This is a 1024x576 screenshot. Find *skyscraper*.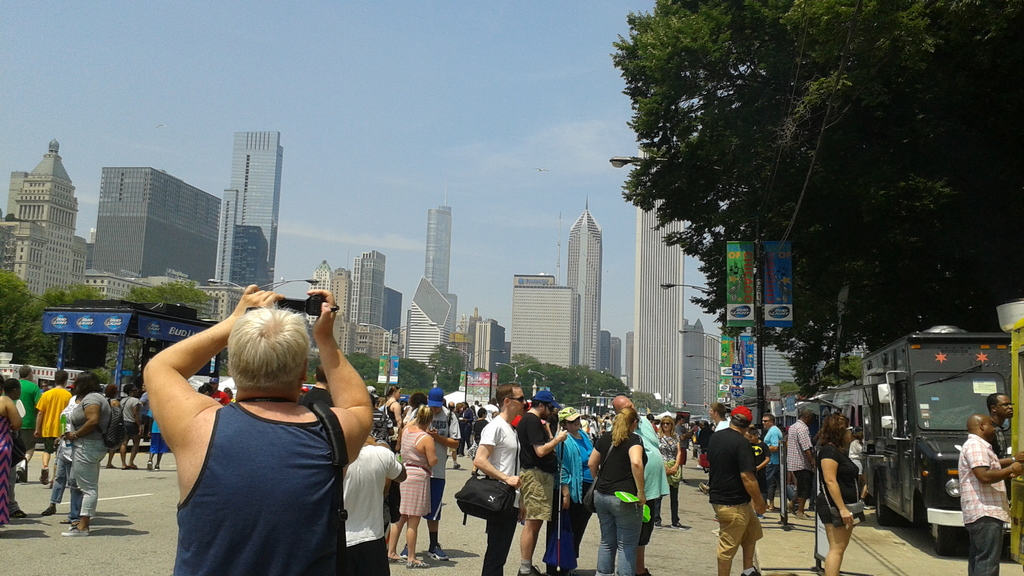
Bounding box: [x1=215, y1=133, x2=284, y2=302].
